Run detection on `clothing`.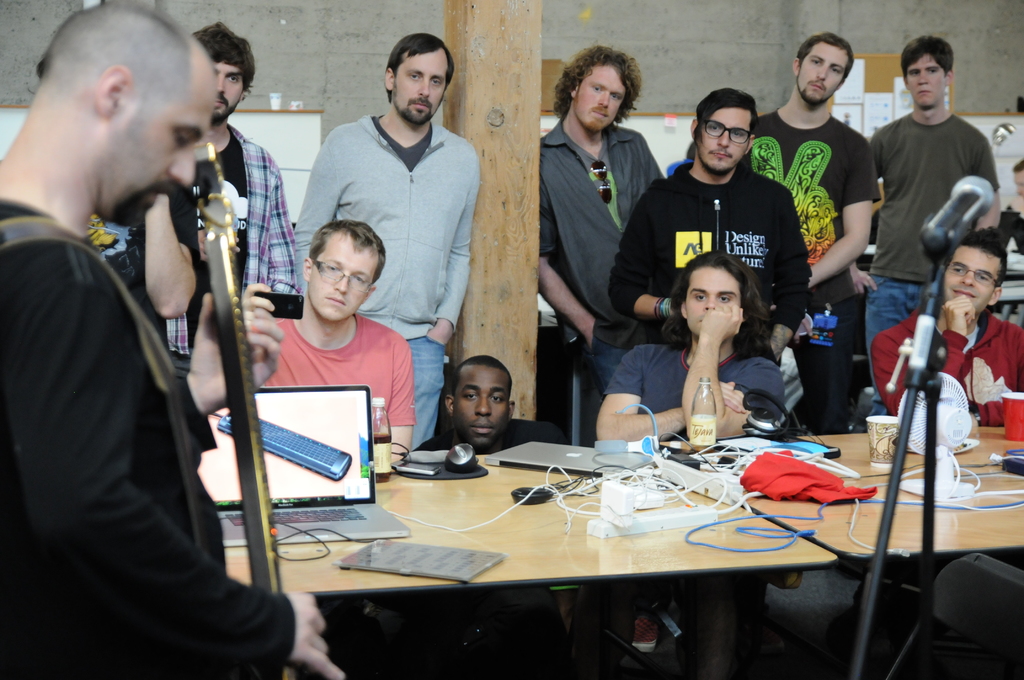
Result: pyautogui.locateOnScreen(287, 106, 479, 460).
